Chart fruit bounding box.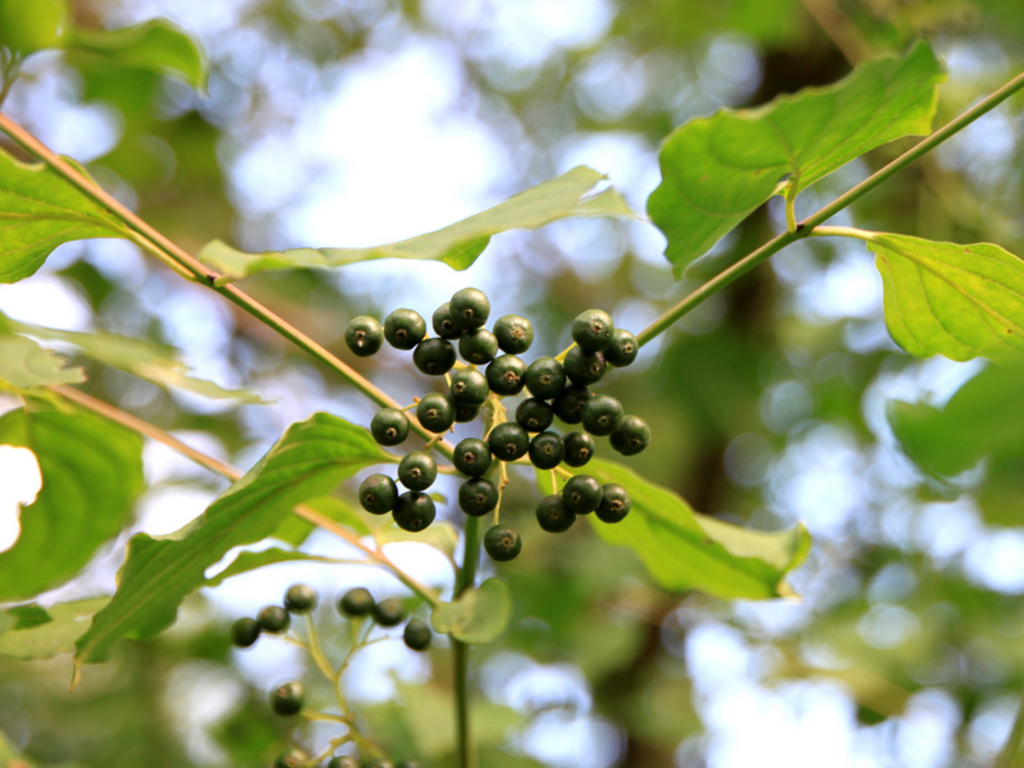
Charted: 229:616:261:650.
